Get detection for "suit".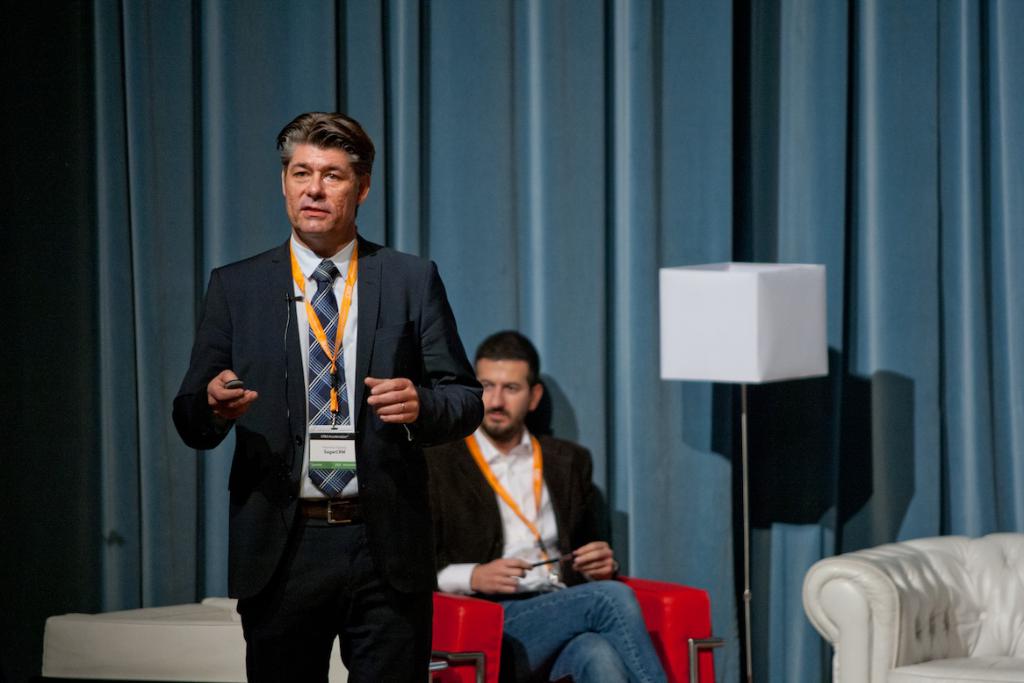
Detection: {"x1": 191, "y1": 187, "x2": 487, "y2": 605}.
